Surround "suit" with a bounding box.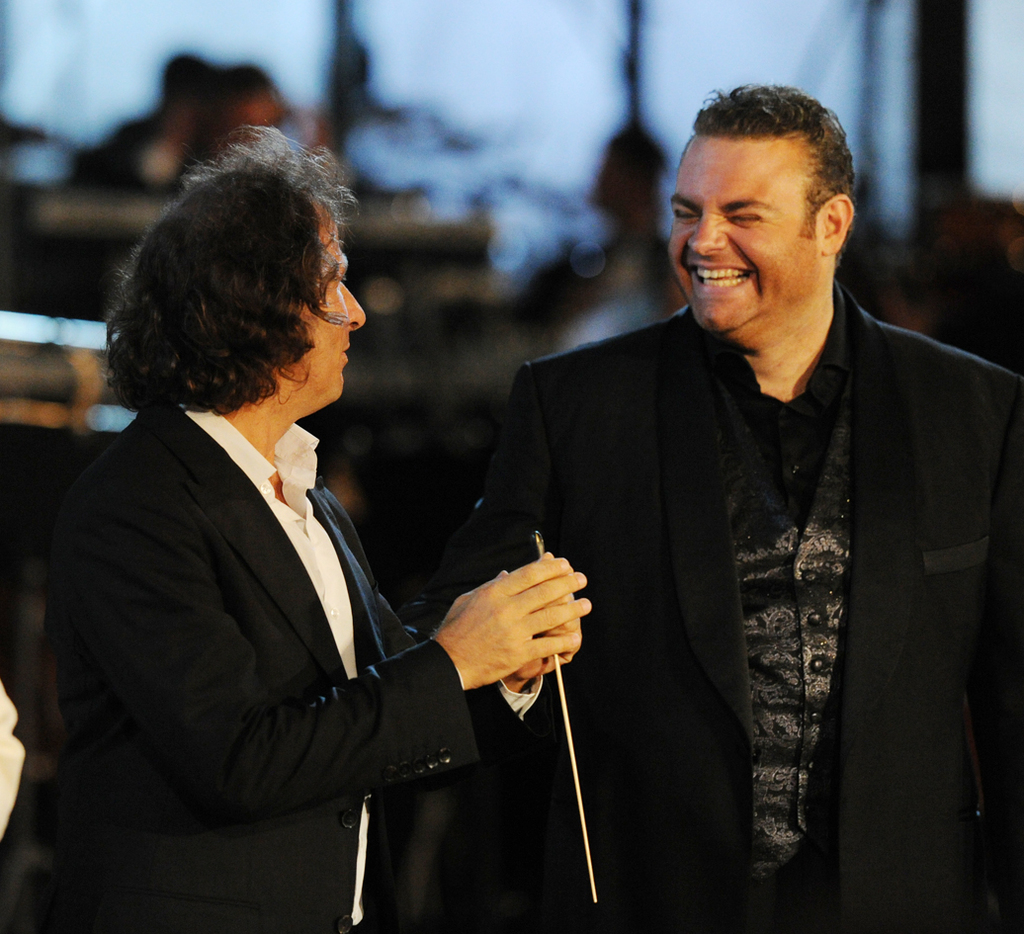
rect(472, 292, 1022, 933).
